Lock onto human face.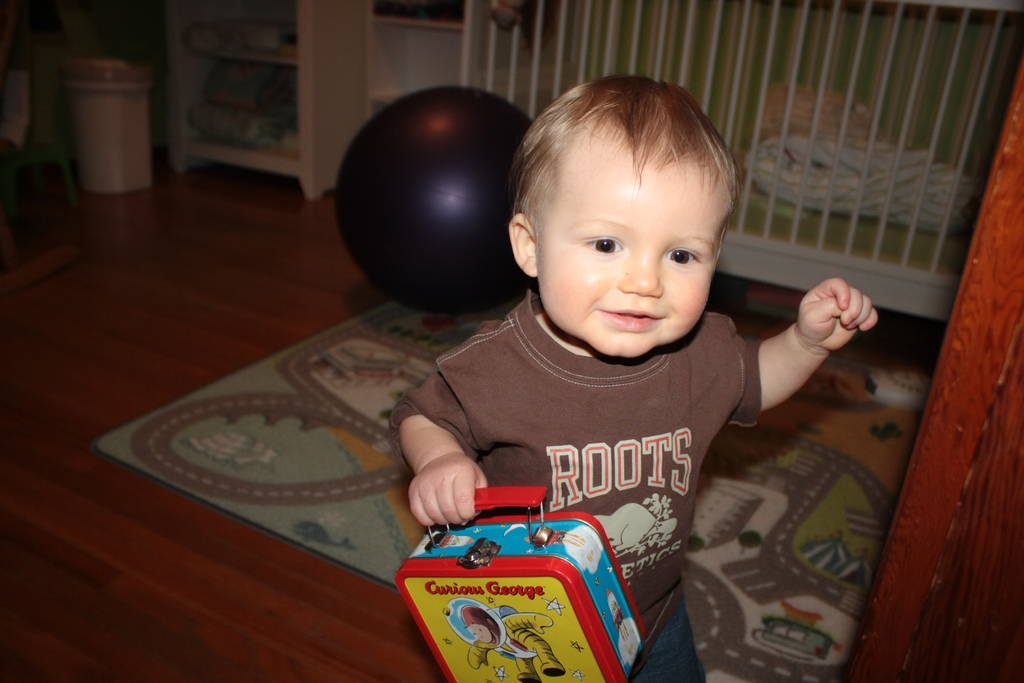
Locked: x1=541, y1=118, x2=726, y2=357.
